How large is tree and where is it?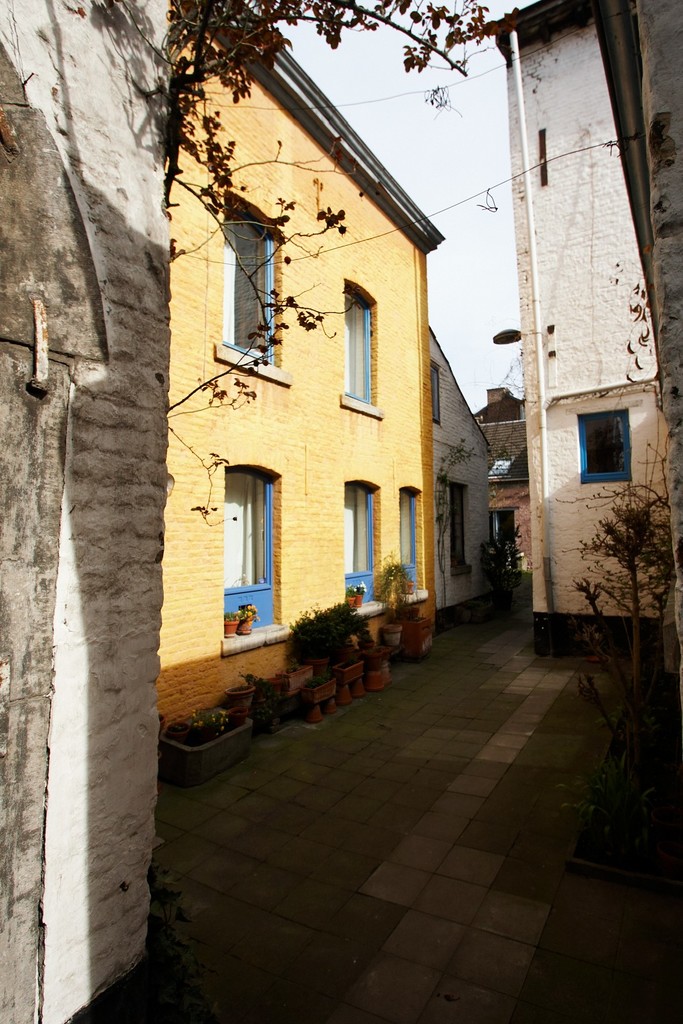
Bounding box: x1=557 y1=456 x2=675 y2=673.
